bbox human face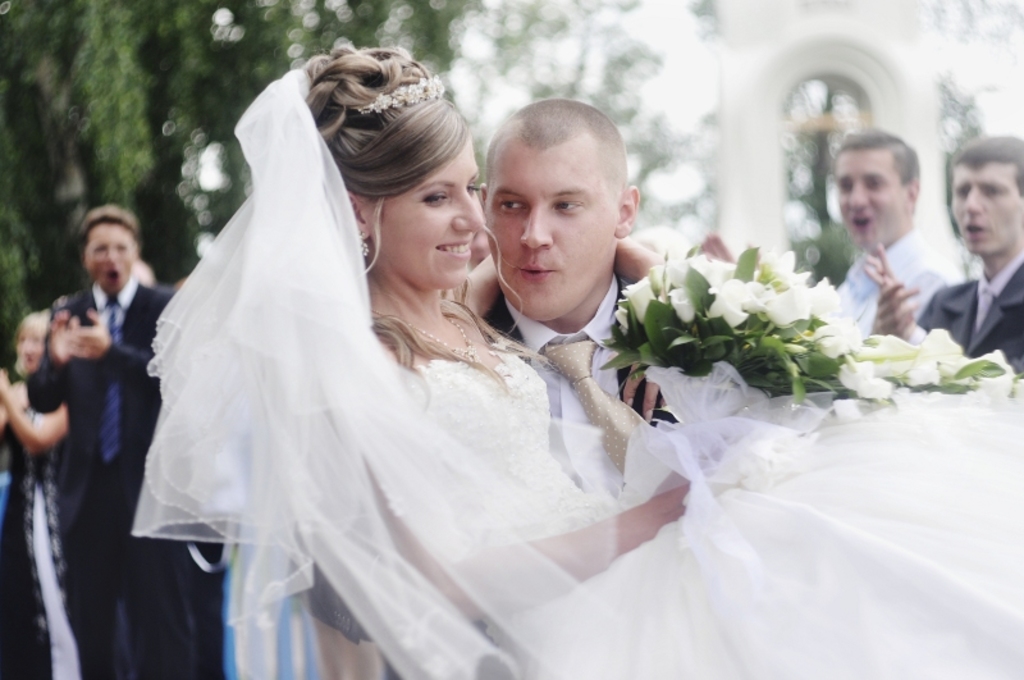
x1=480 y1=149 x2=612 y2=321
